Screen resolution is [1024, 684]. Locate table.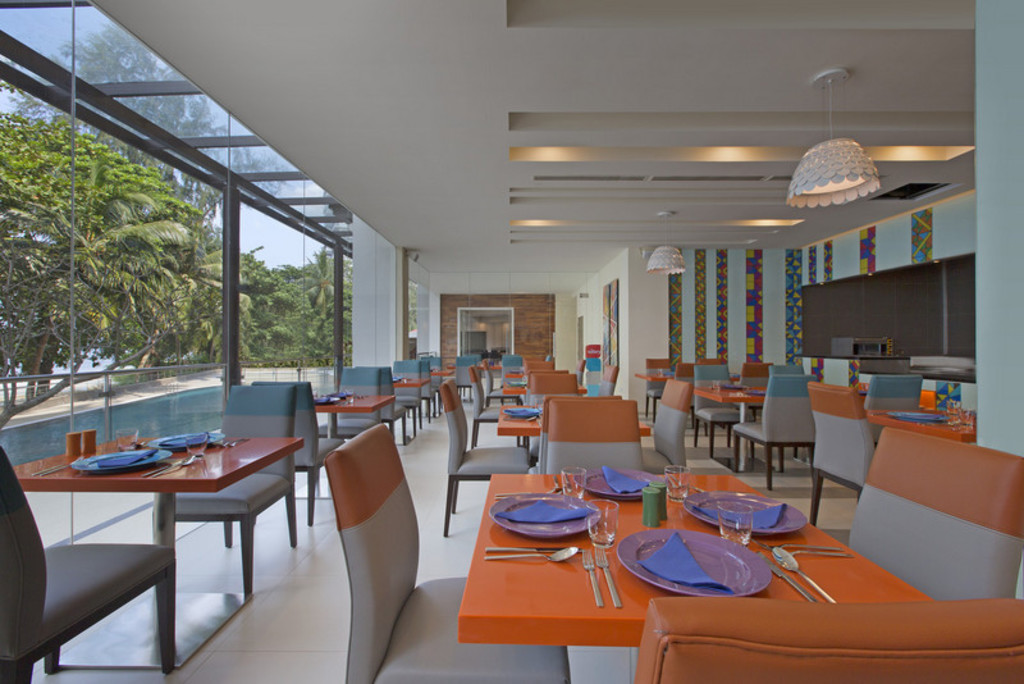
box=[457, 474, 938, 651].
